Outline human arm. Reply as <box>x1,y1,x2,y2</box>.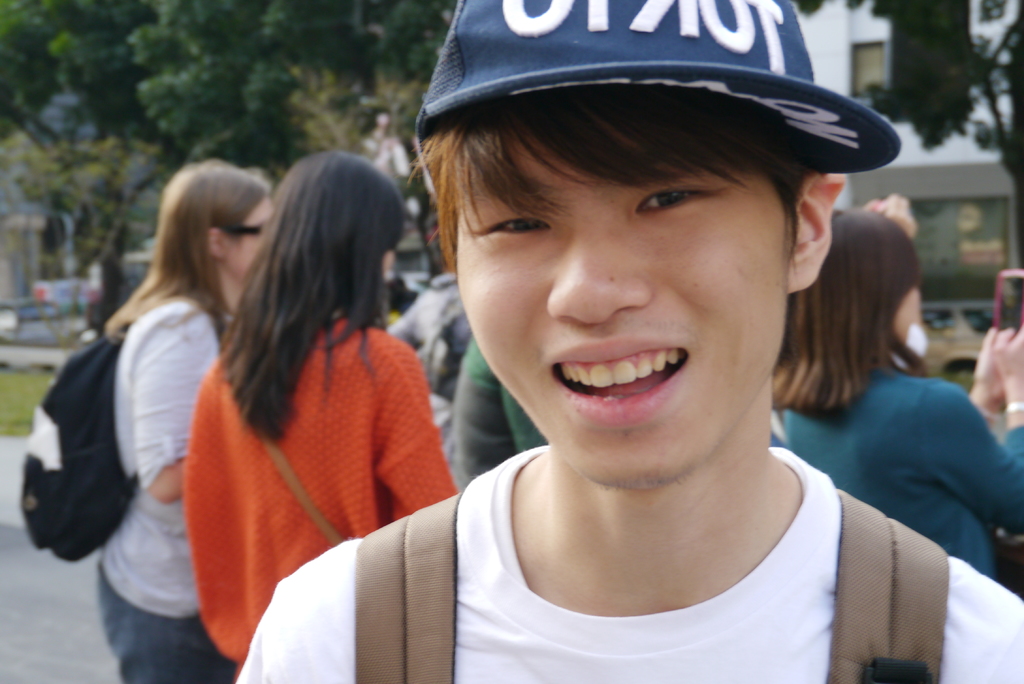
<box>131,316,212,498</box>.
